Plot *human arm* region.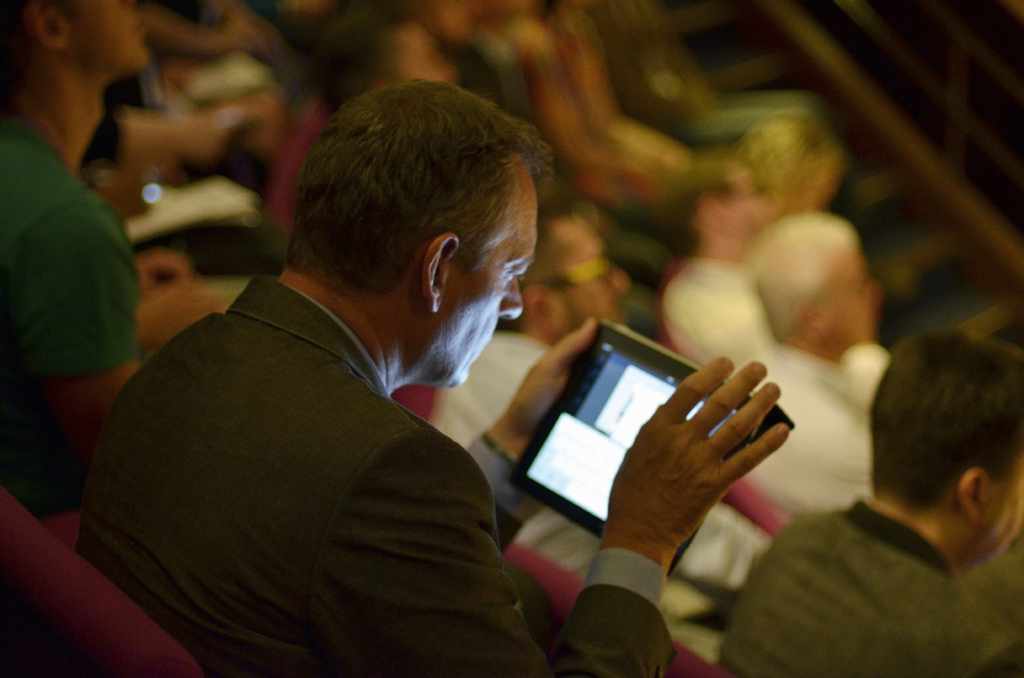
Plotted at box(49, 238, 123, 431).
